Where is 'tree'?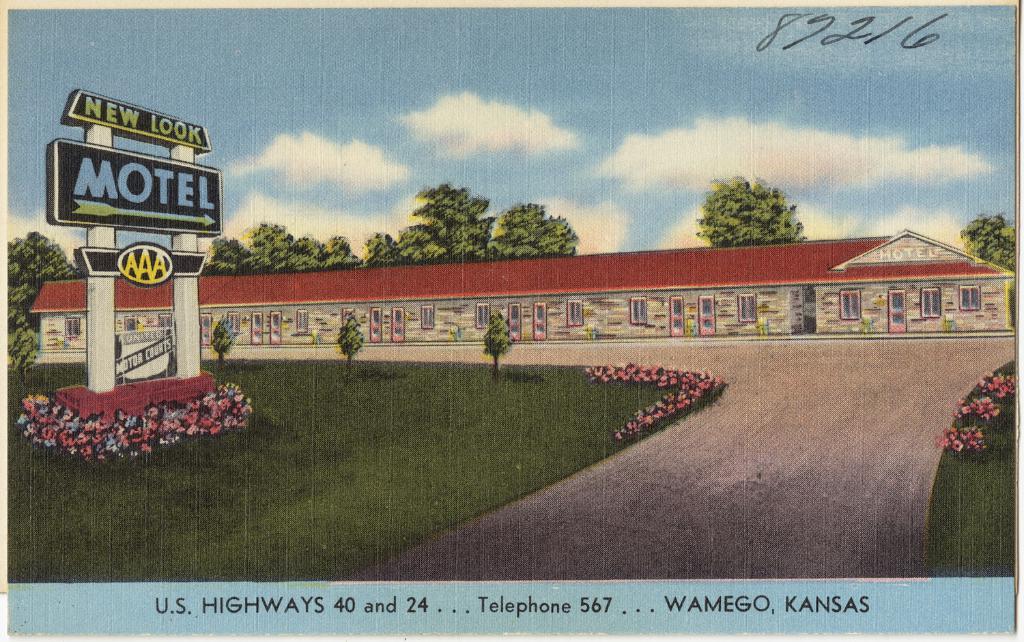
{"x1": 244, "y1": 221, "x2": 294, "y2": 275}.
